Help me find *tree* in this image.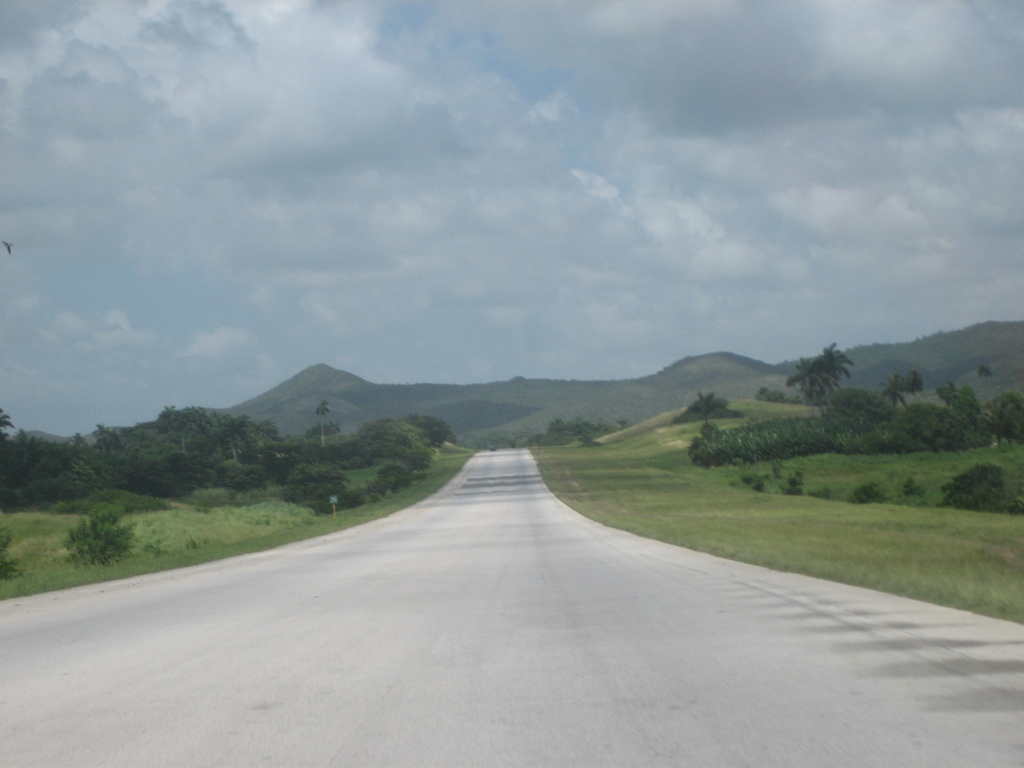
Found it: l=803, t=341, r=850, b=402.
